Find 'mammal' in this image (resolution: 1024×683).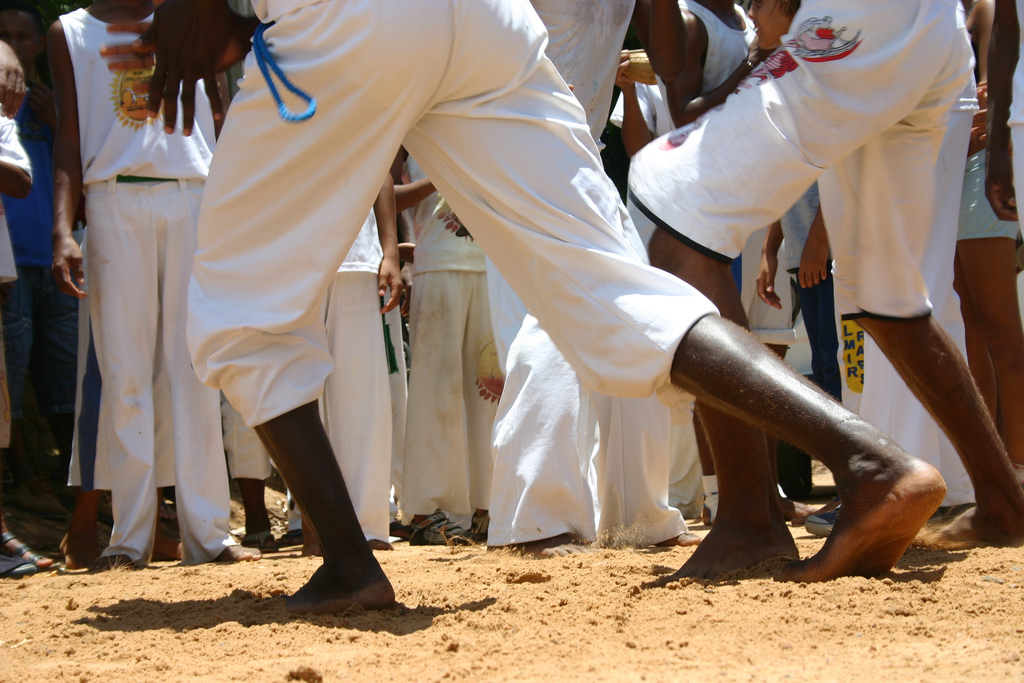
[x1=215, y1=393, x2=266, y2=555].
